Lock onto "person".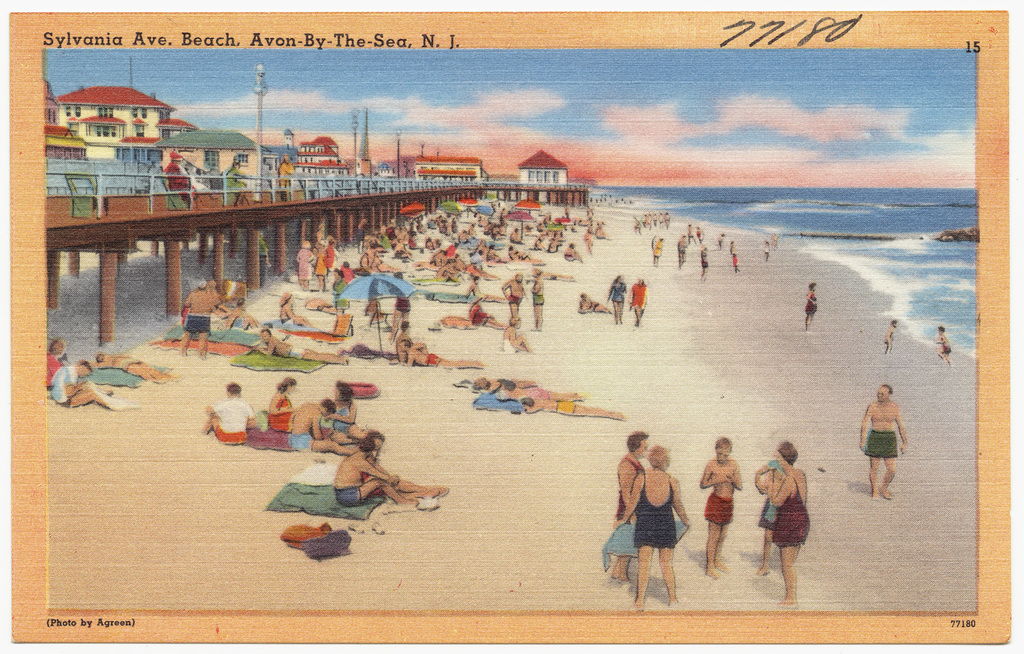
Locked: box(177, 280, 218, 361).
